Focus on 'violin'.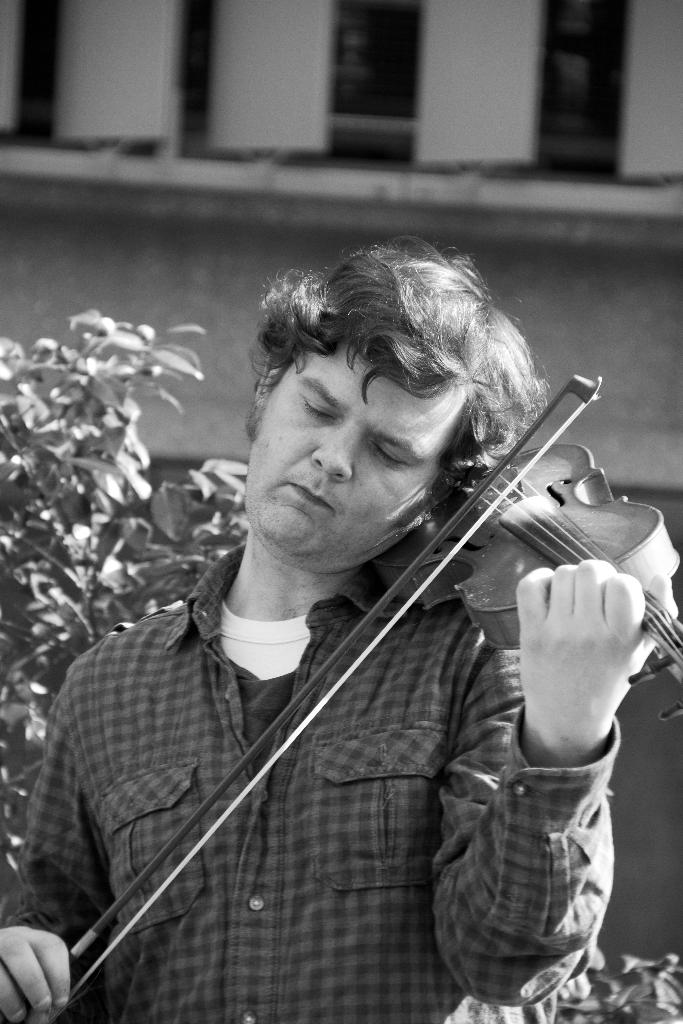
Focused at 105,324,663,906.
